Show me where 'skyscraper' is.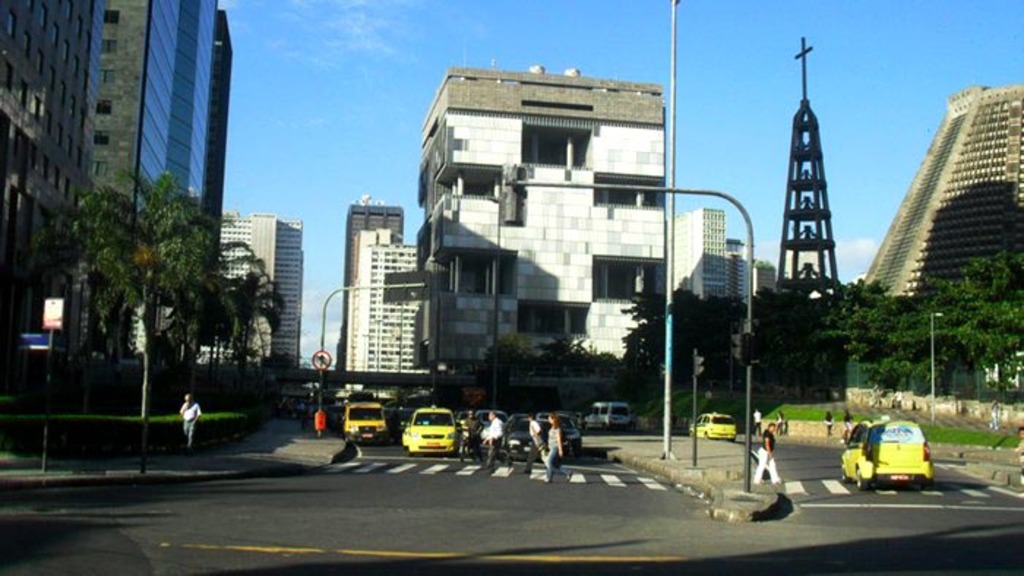
'skyscraper' is at select_region(0, 0, 237, 374).
